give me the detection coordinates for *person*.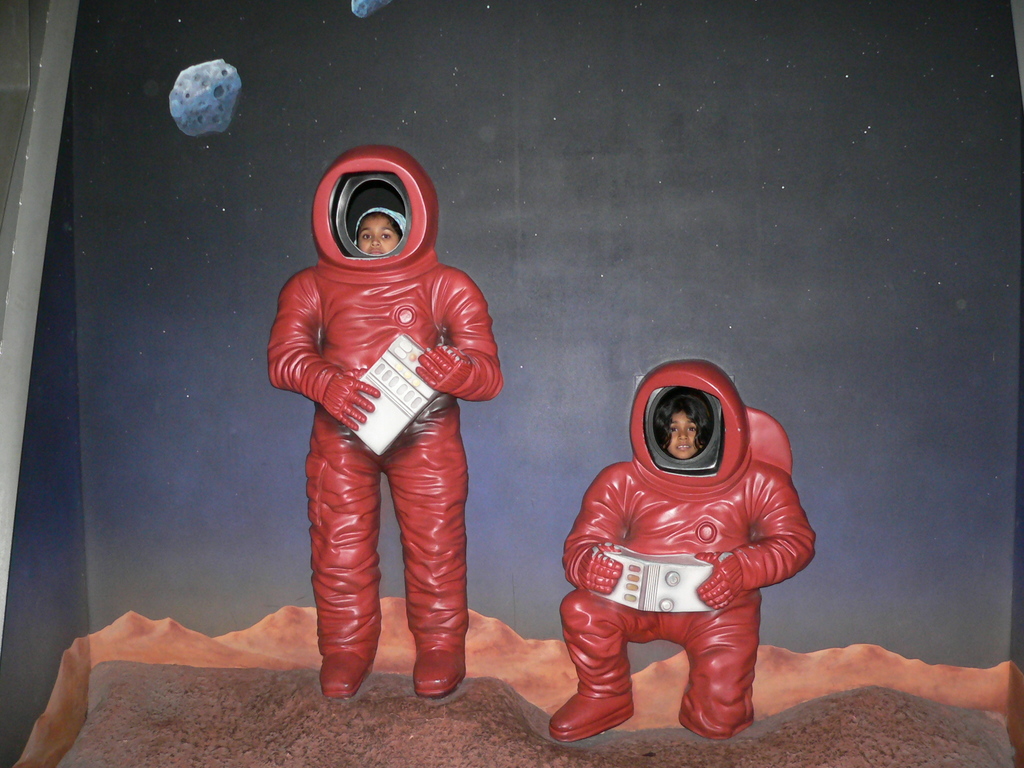
[266,209,507,714].
